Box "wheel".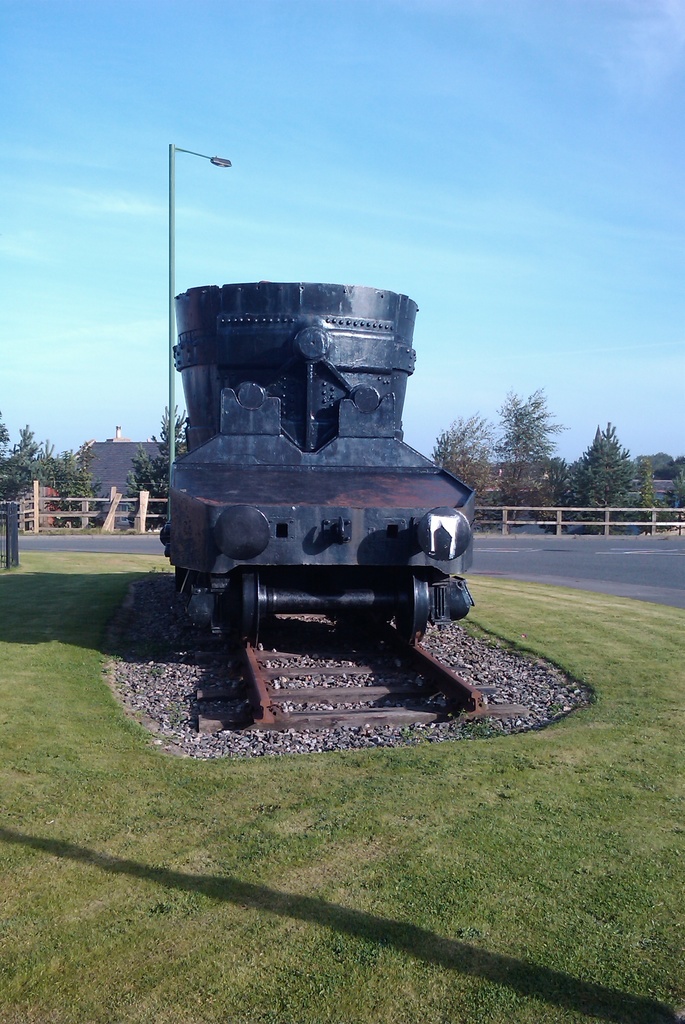
bbox=[241, 567, 261, 644].
